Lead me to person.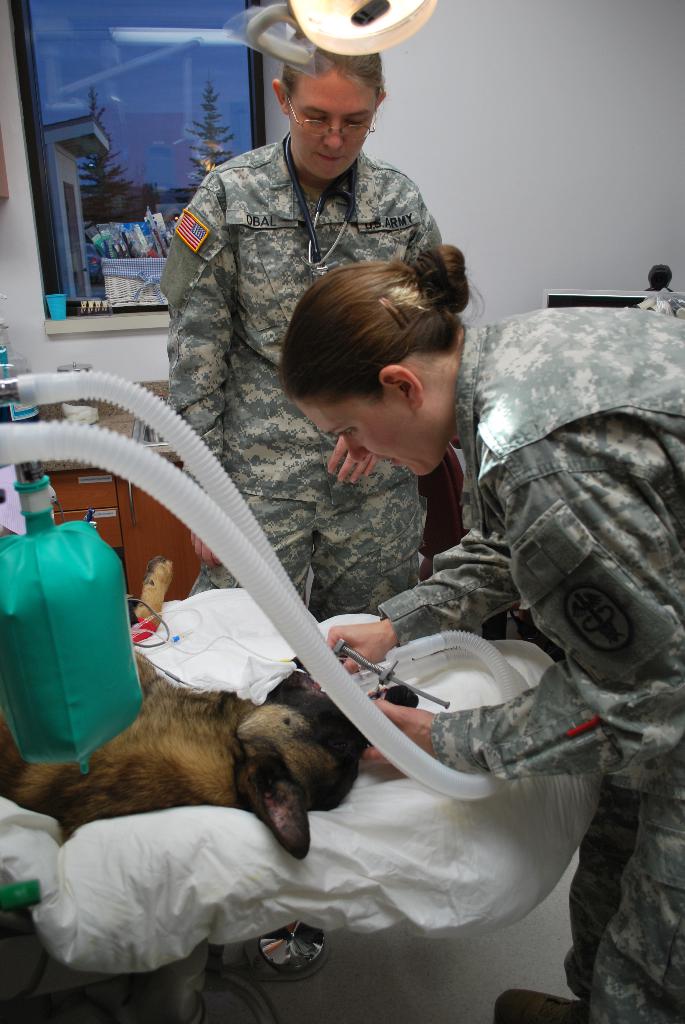
Lead to 166/31/442/620.
